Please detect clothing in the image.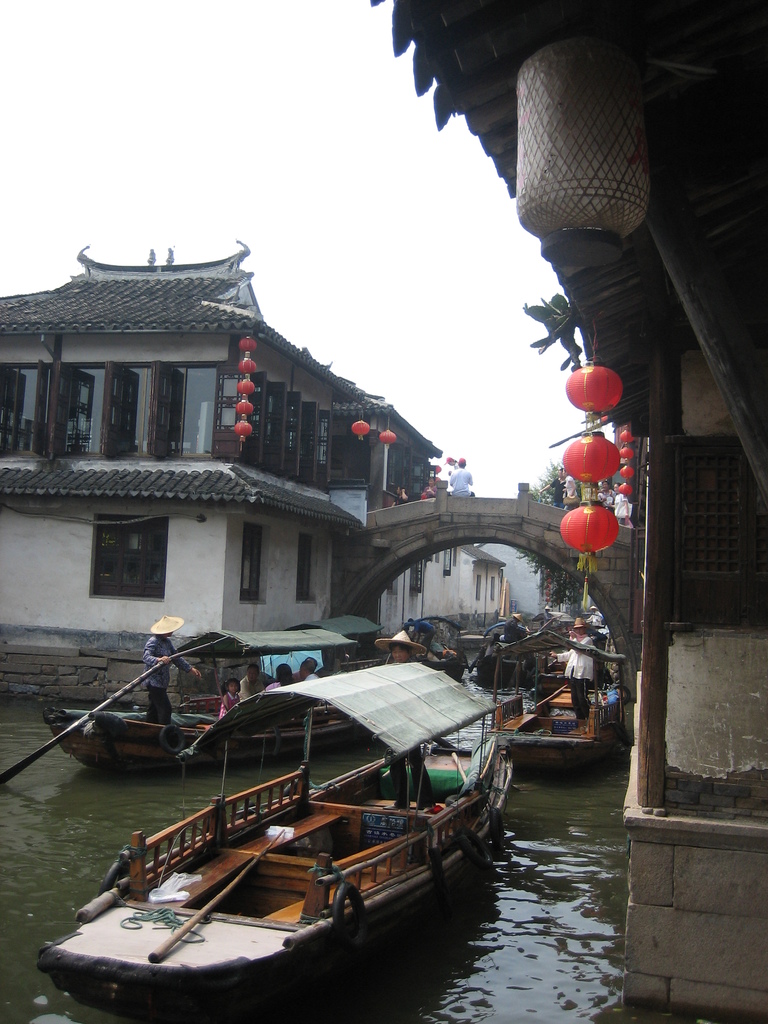
x1=422, y1=641, x2=444, y2=666.
